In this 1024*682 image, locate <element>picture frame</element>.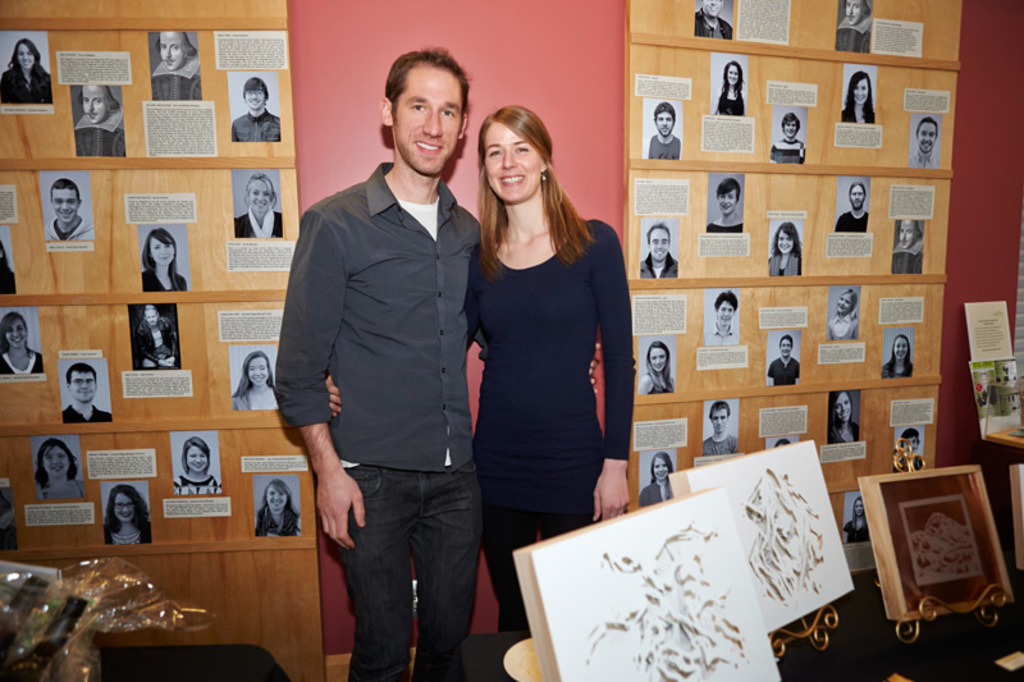
Bounding box: box(705, 174, 746, 241).
